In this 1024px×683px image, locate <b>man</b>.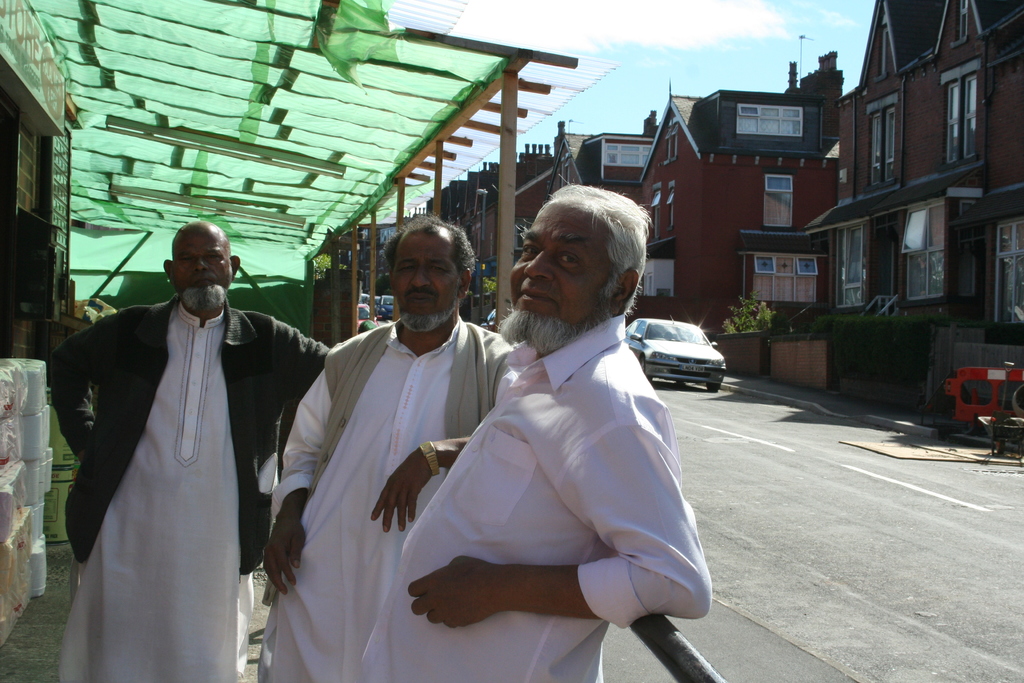
Bounding box: {"left": 358, "top": 183, "right": 711, "bottom": 682}.
